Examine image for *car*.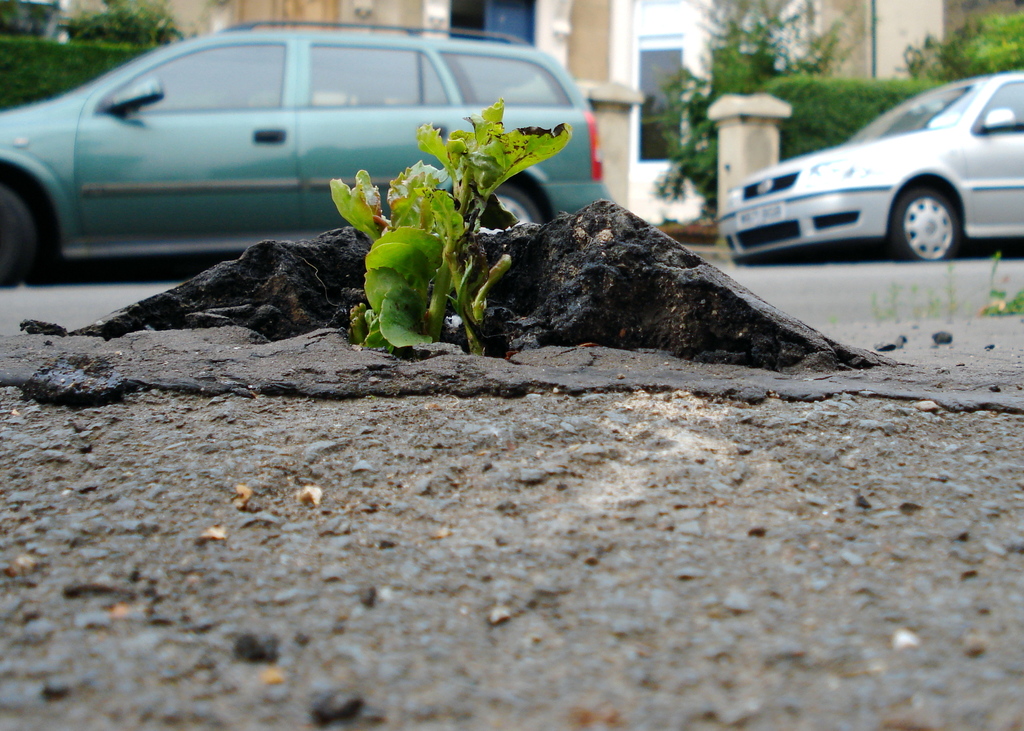
Examination result: 709, 67, 1023, 266.
